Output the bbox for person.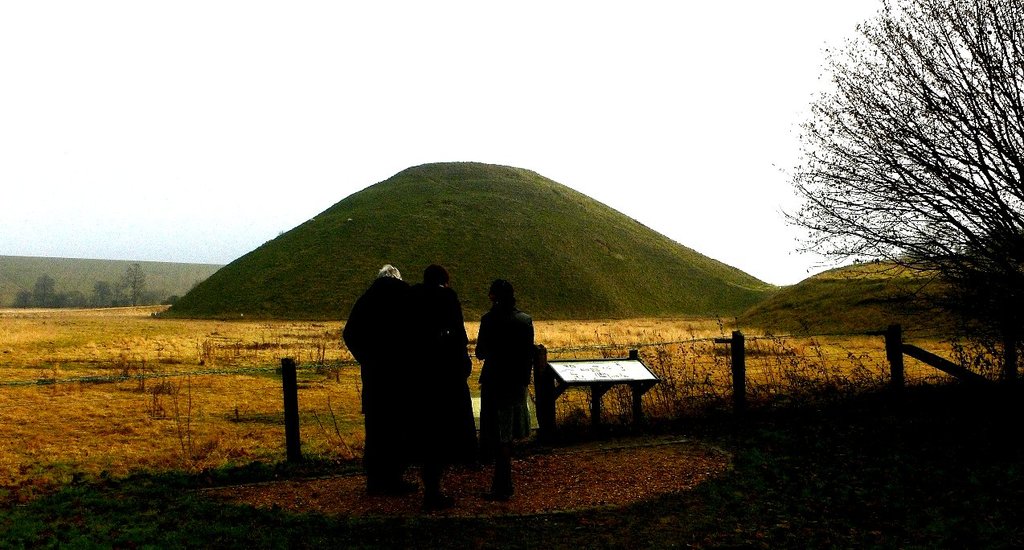
x1=408, y1=273, x2=478, y2=493.
